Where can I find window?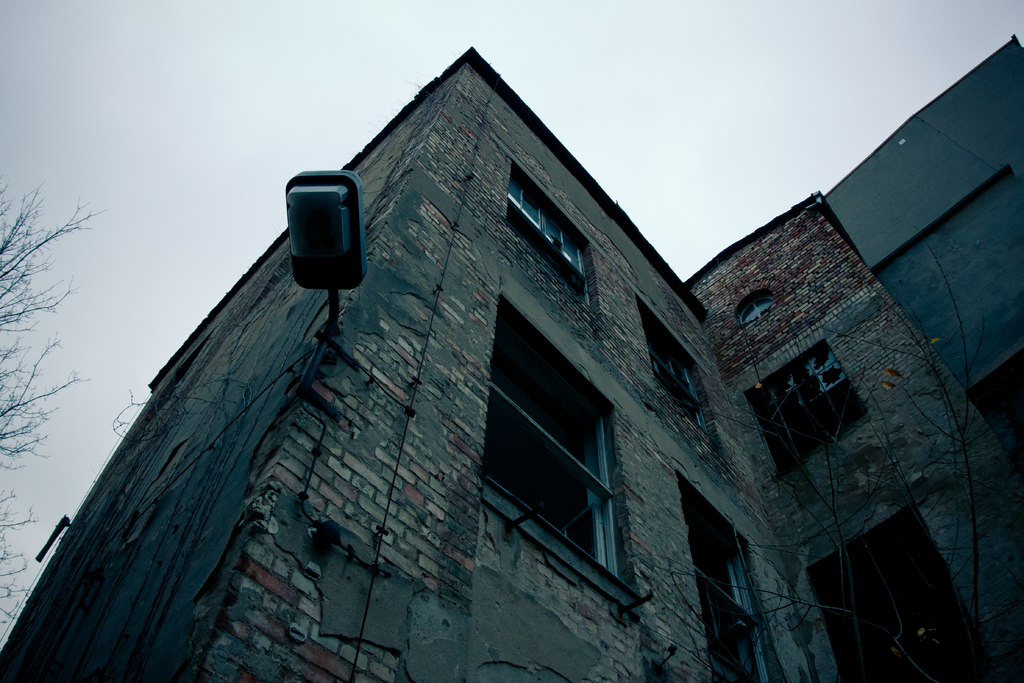
You can find it at box=[740, 293, 772, 322].
